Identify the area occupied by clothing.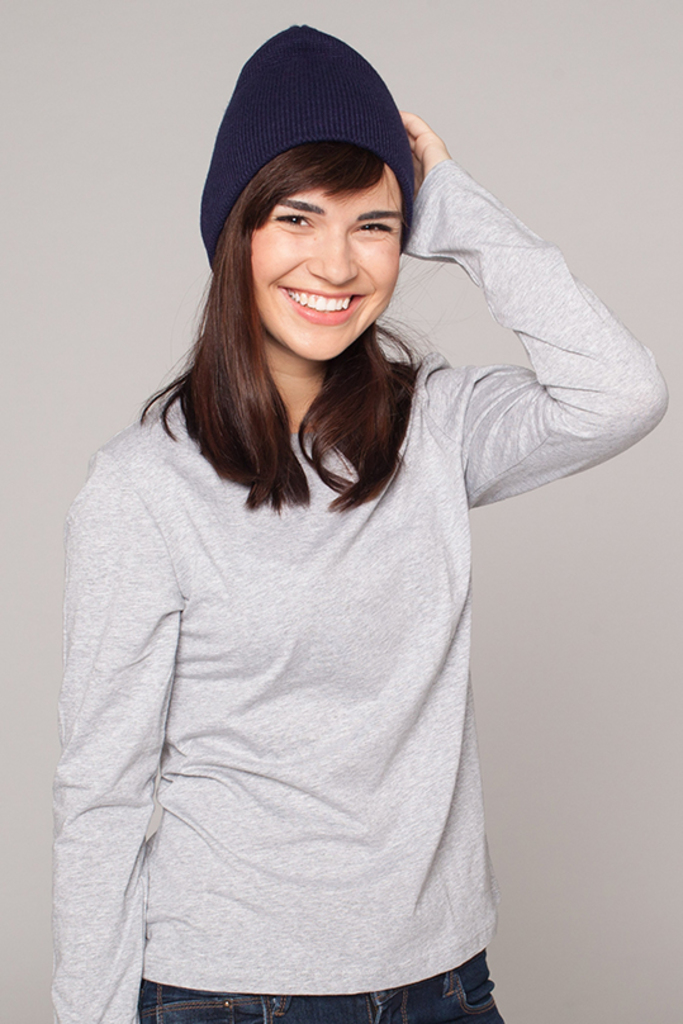
Area: x1=35 y1=242 x2=640 y2=1023.
